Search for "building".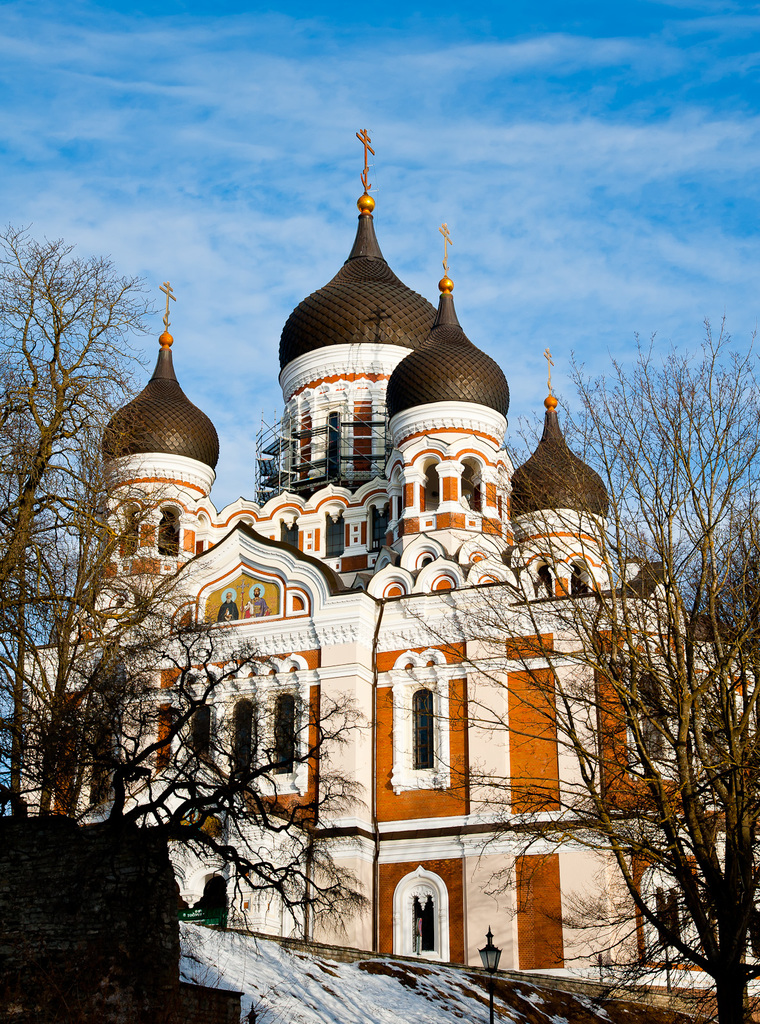
Found at (11,131,759,1007).
